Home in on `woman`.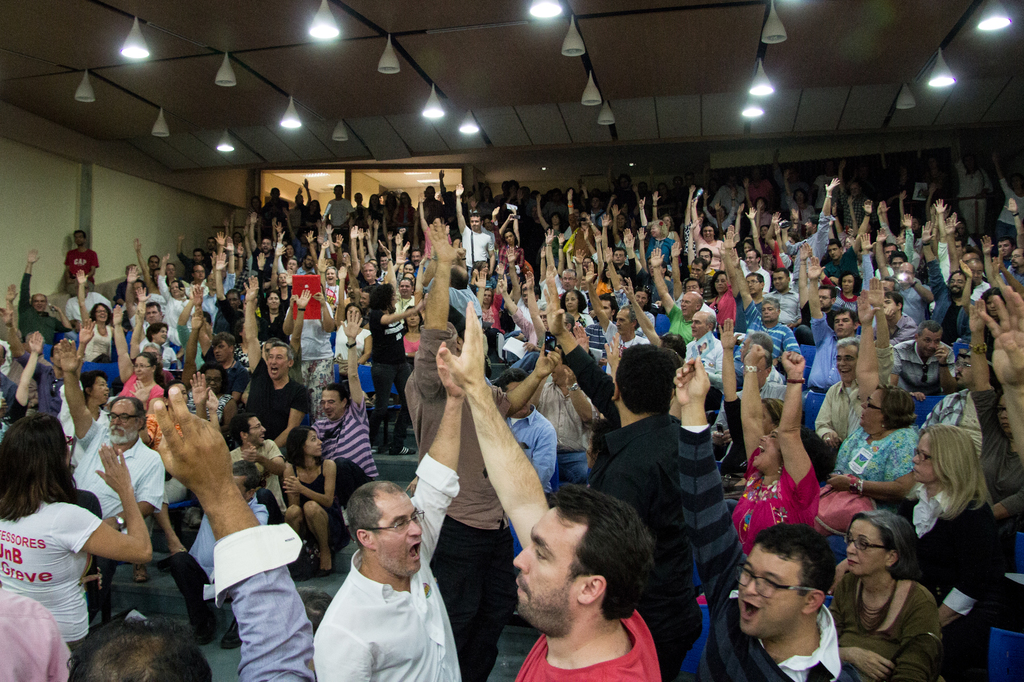
Homed in at {"left": 320, "top": 267, "right": 341, "bottom": 317}.
